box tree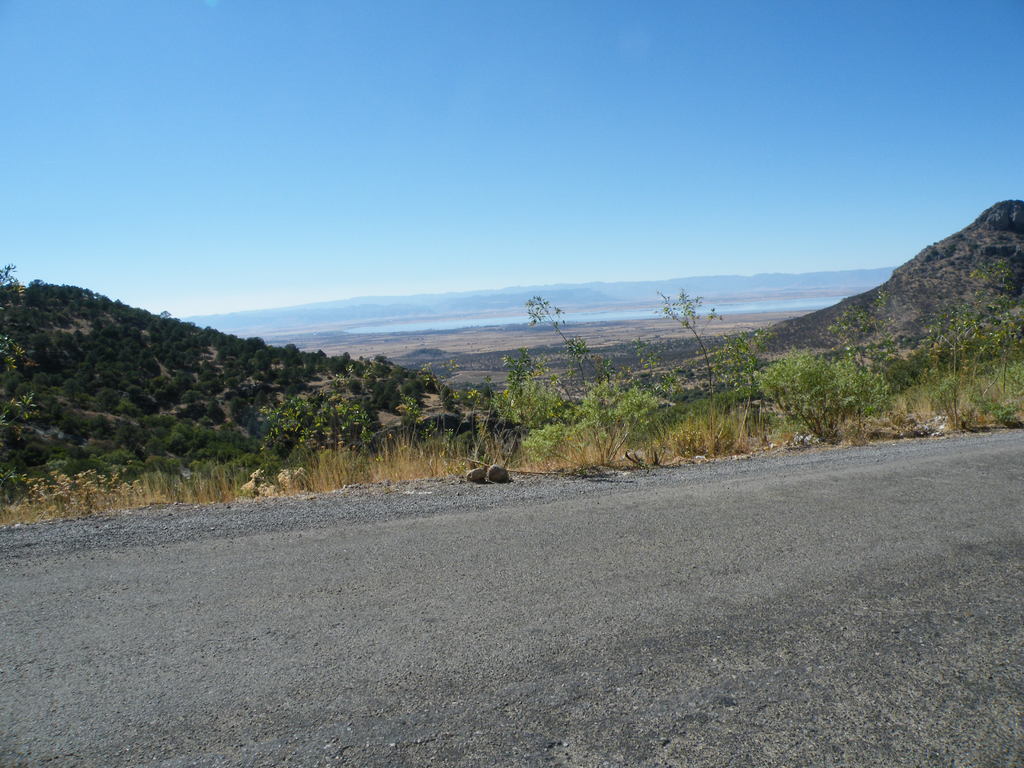
crop(829, 284, 893, 388)
